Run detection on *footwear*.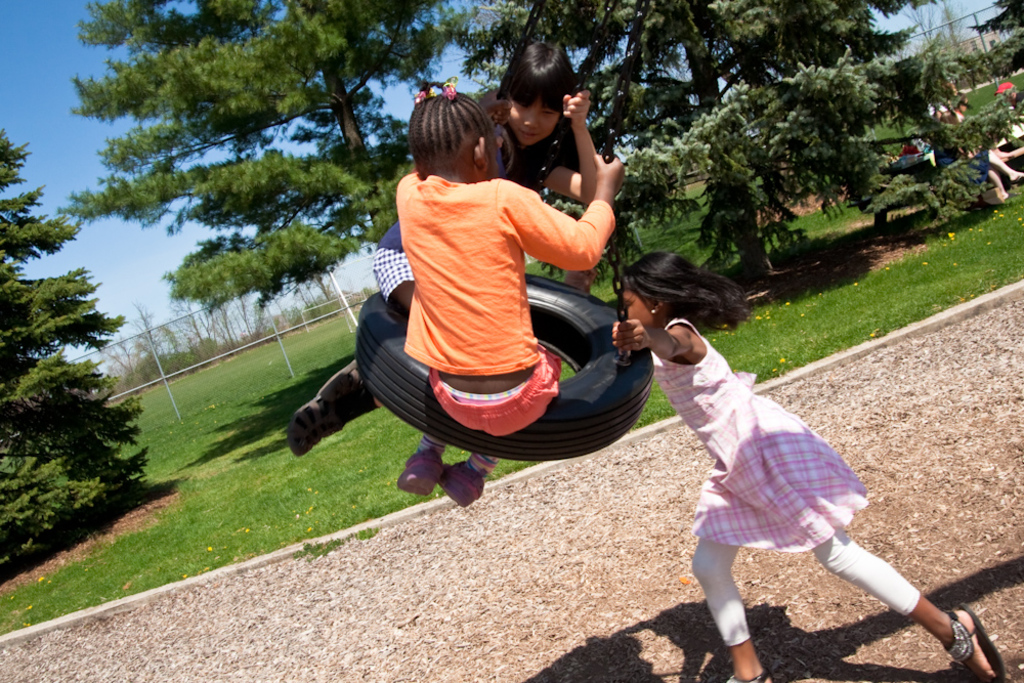
Result: BBox(437, 456, 485, 515).
